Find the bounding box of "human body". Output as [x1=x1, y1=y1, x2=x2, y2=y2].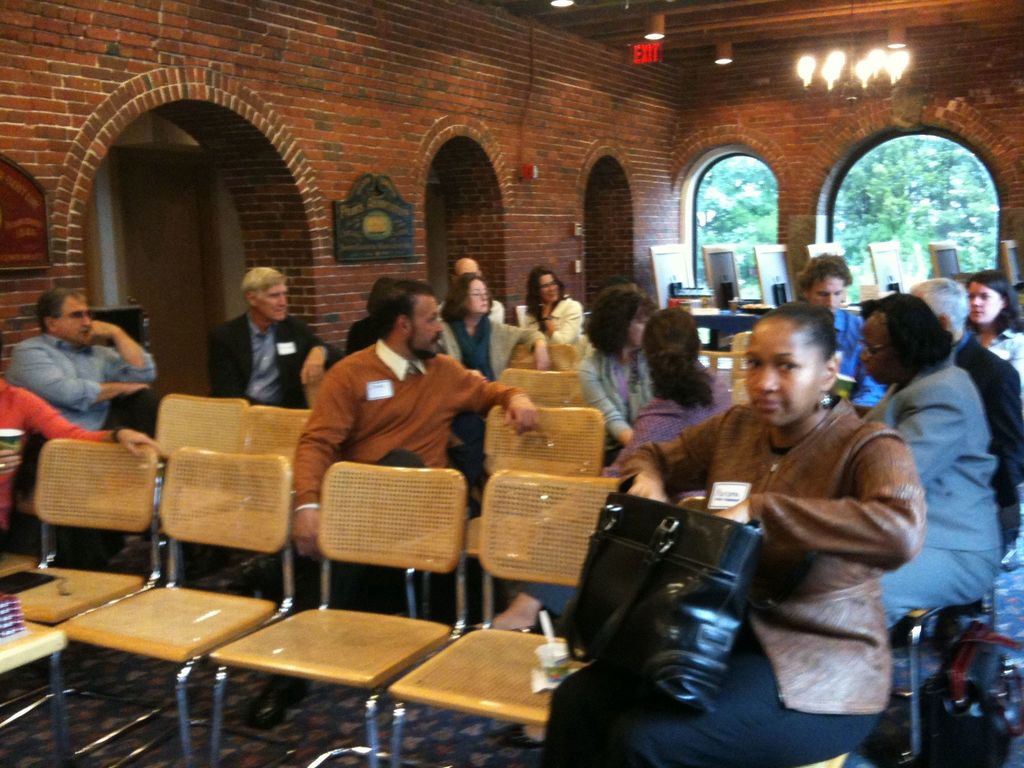
[x1=0, y1=378, x2=153, y2=535].
